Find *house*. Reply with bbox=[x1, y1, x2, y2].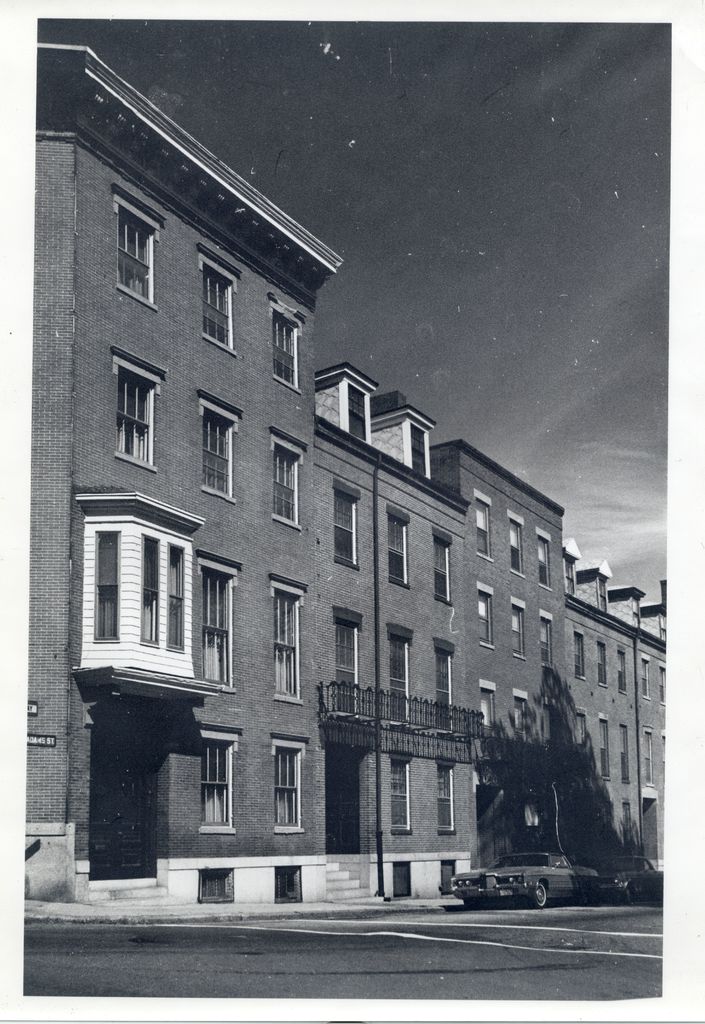
bbox=[42, 78, 642, 929].
